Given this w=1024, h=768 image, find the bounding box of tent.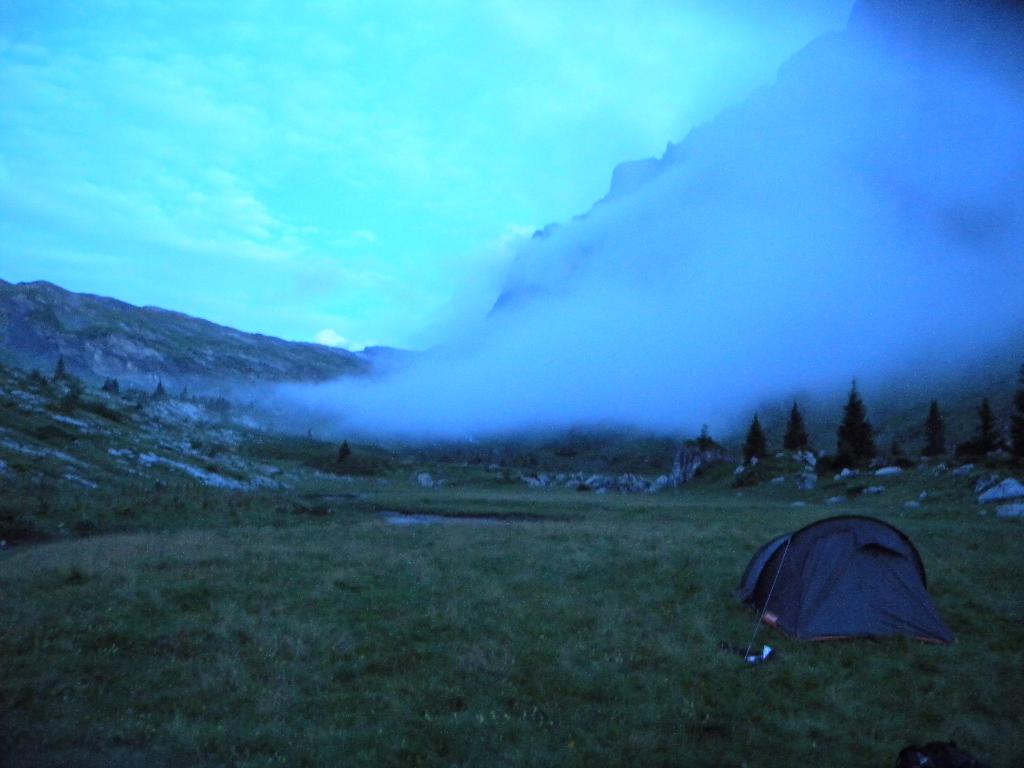
{"x1": 722, "y1": 521, "x2": 963, "y2": 657}.
